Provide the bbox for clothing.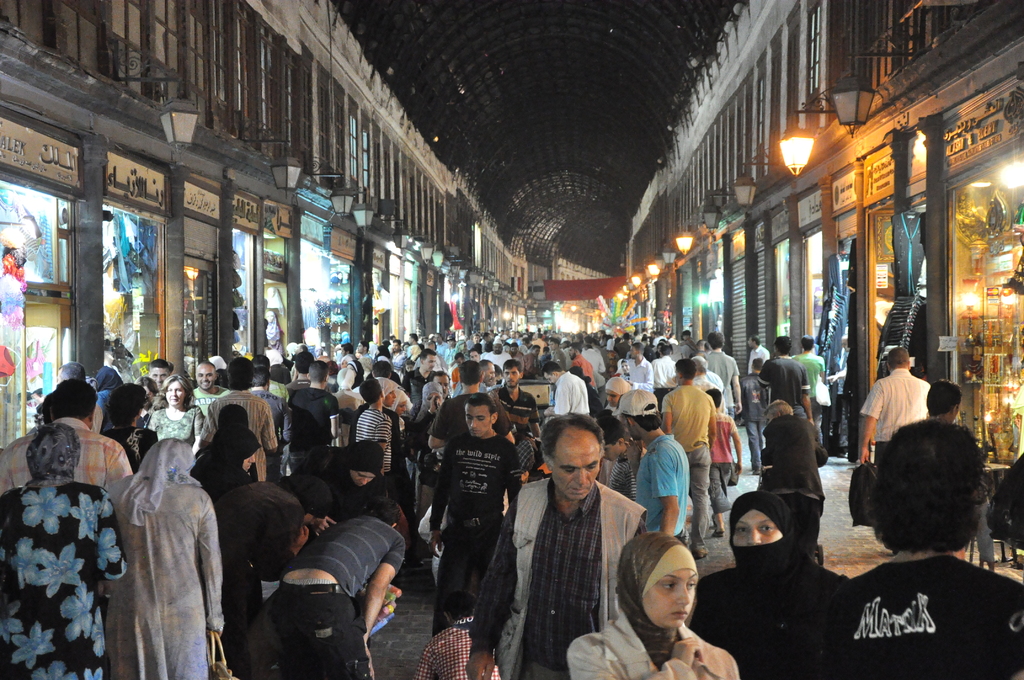
277 506 411 679.
